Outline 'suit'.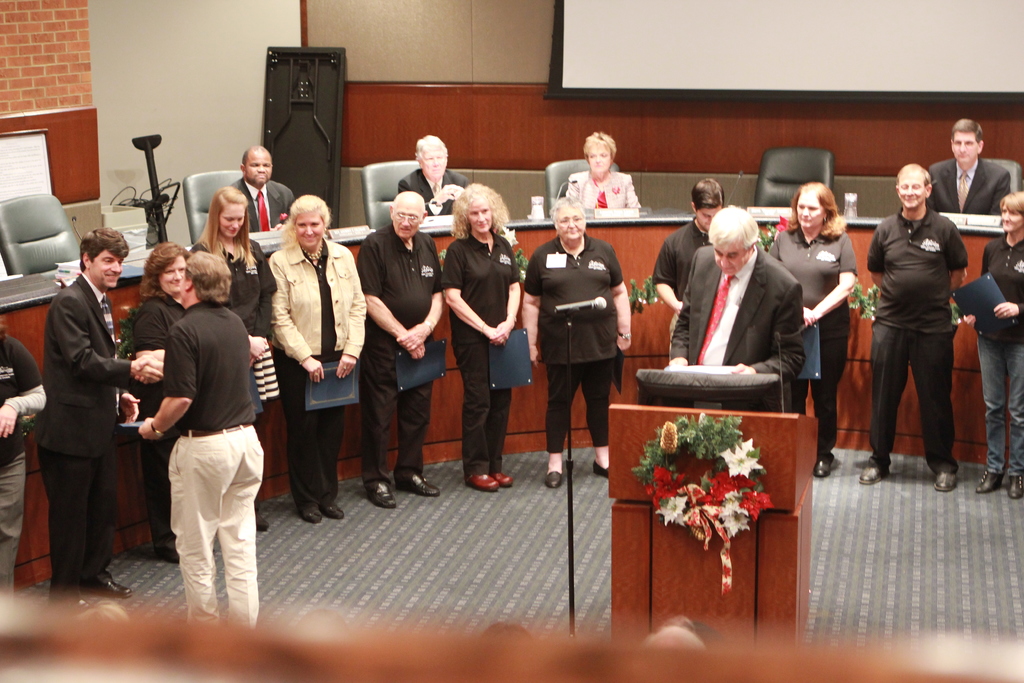
Outline: <box>931,161,1009,217</box>.
